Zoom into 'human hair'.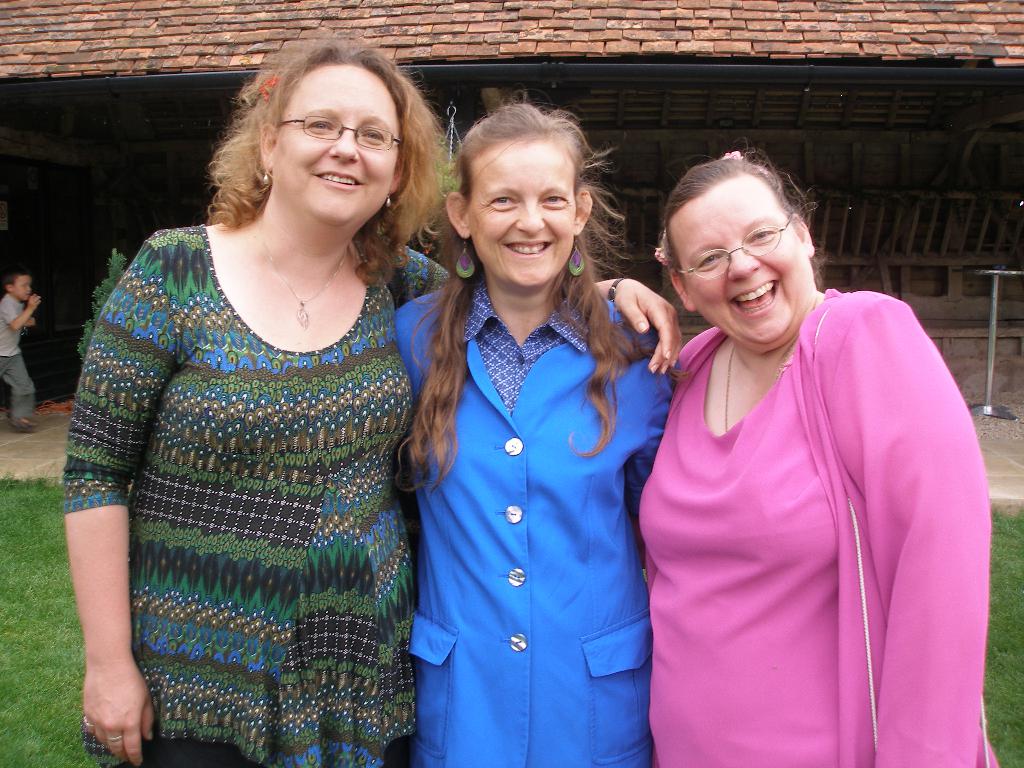
Zoom target: {"left": 202, "top": 44, "right": 438, "bottom": 266}.
